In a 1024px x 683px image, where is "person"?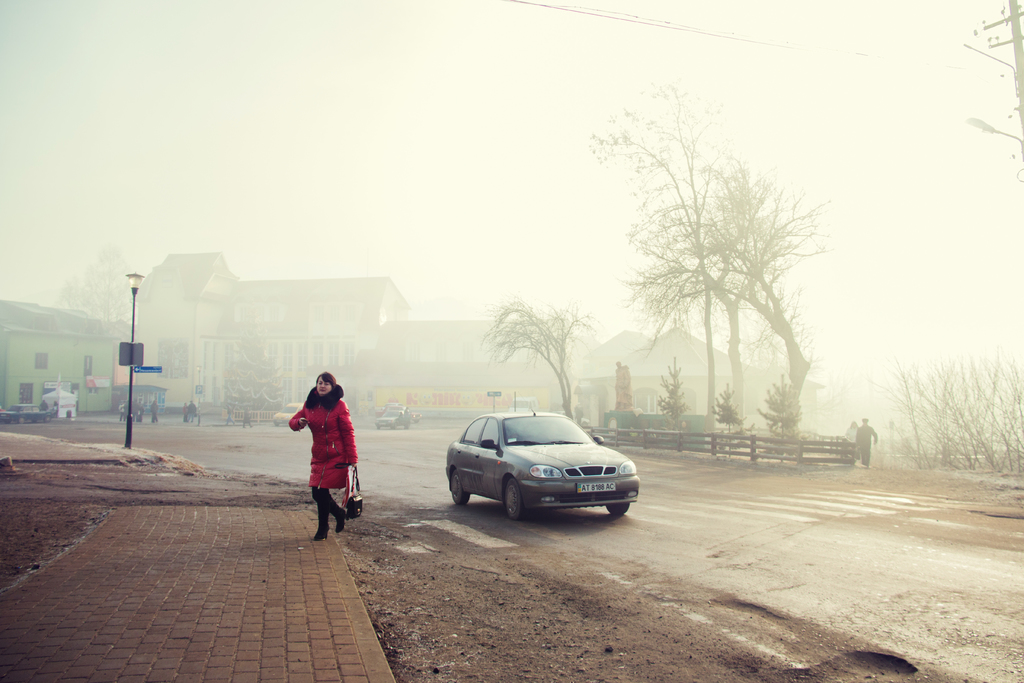
left=855, top=418, right=877, bottom=468.
